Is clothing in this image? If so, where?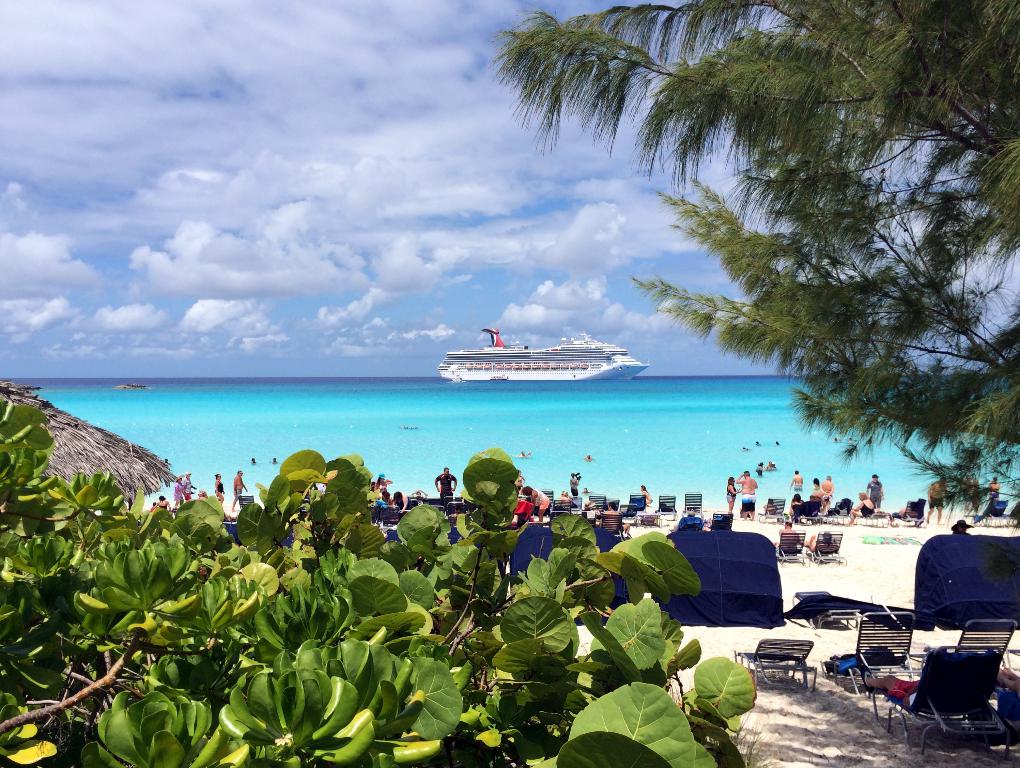
Yes, at [886,677,922,708].
